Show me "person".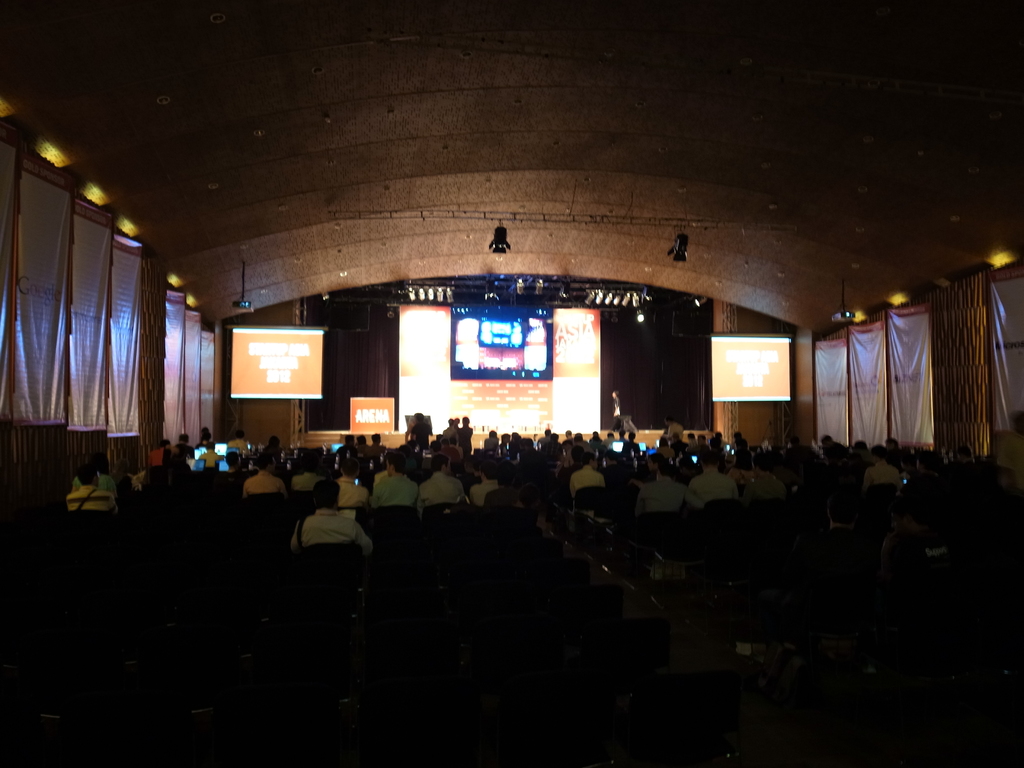
"person" is here: (639, 451, 666, 481).
